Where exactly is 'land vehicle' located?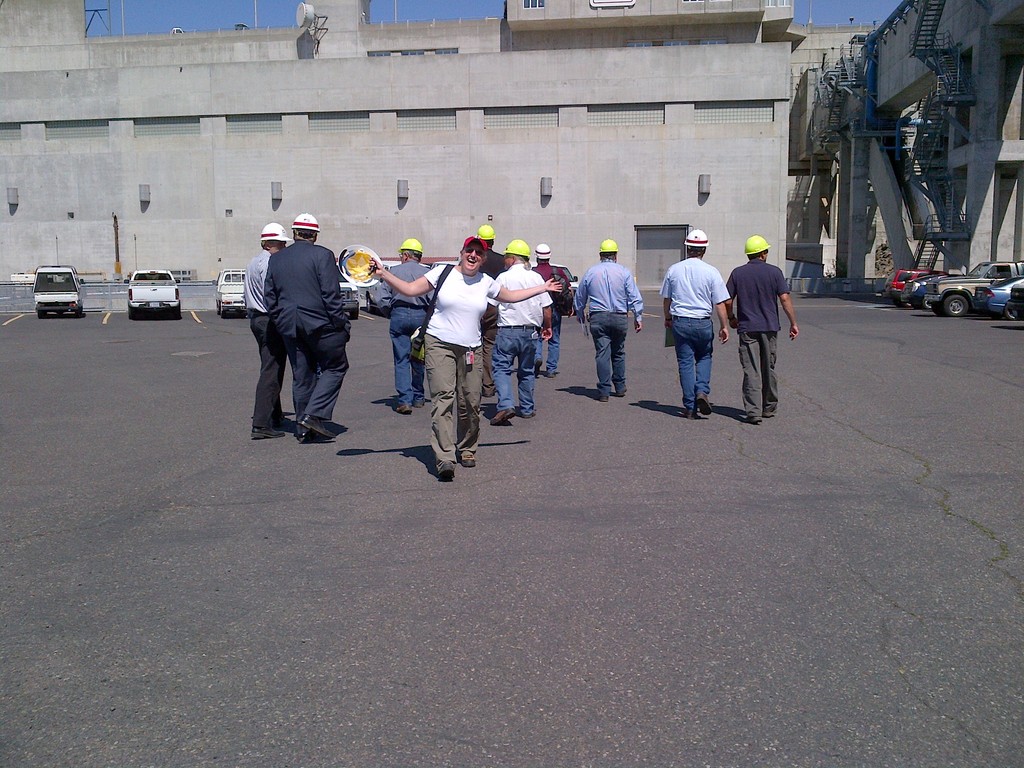
Its bounding box is <region>211, 266, 250, 315</region>.
